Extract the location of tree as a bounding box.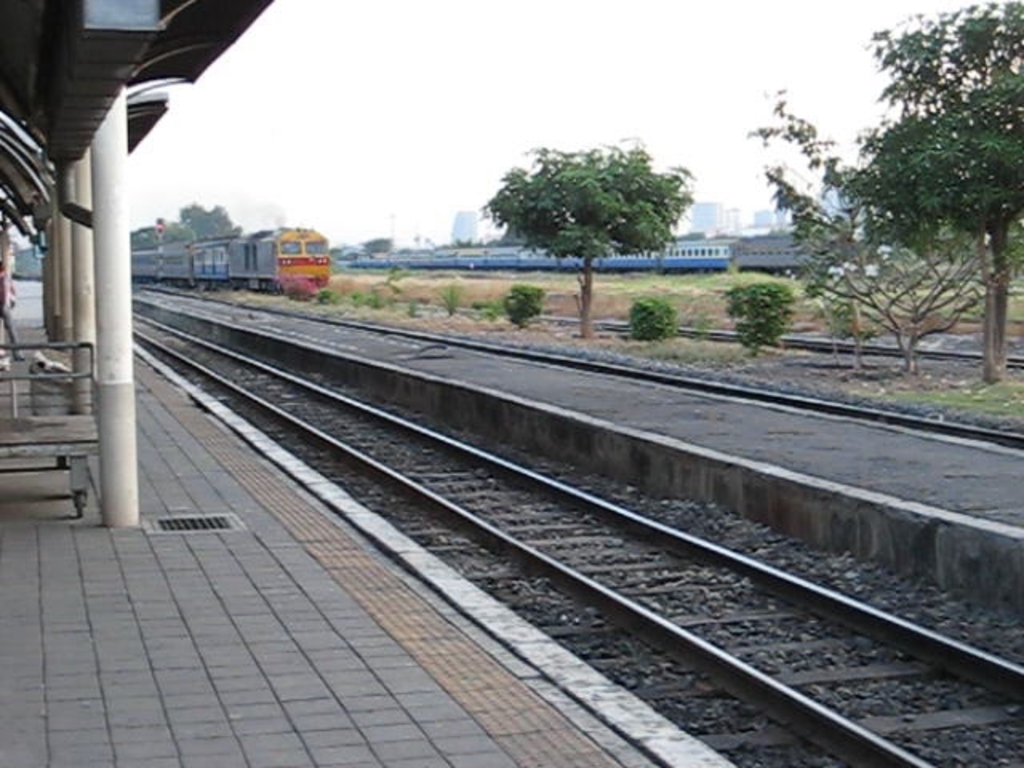
bbox(173, 210, 242, 245).
